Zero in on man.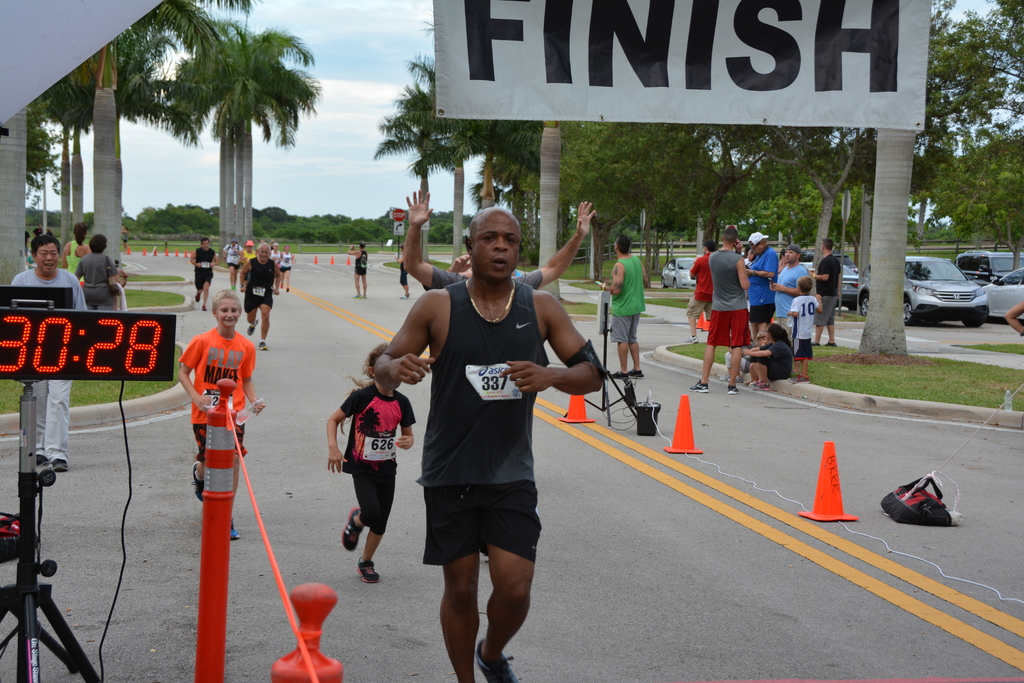
Zeroed in: x1=221 y1=236 x2=240 y2=293.
